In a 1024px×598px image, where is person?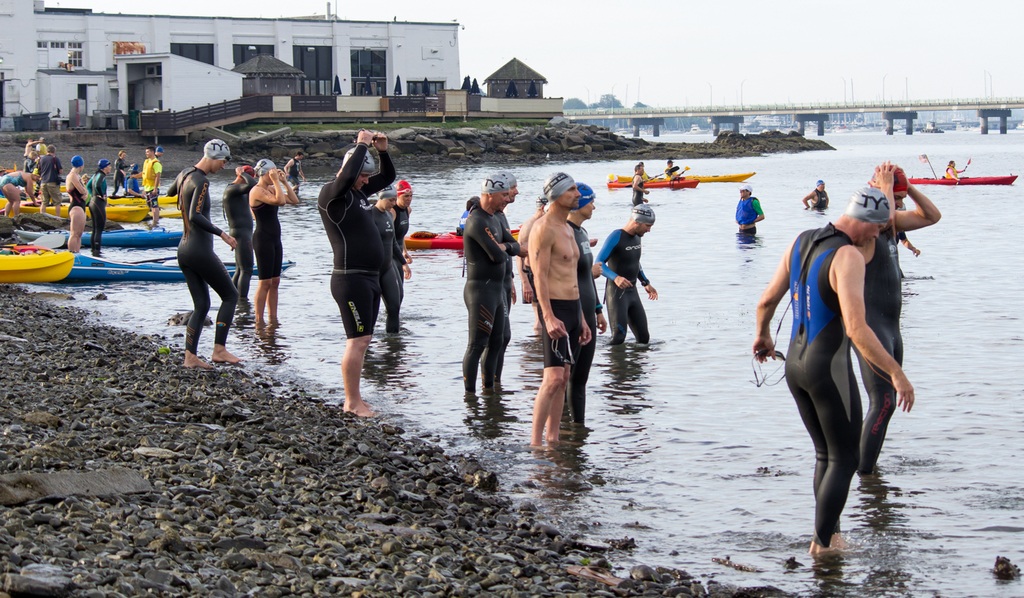
631,162,648,207.
